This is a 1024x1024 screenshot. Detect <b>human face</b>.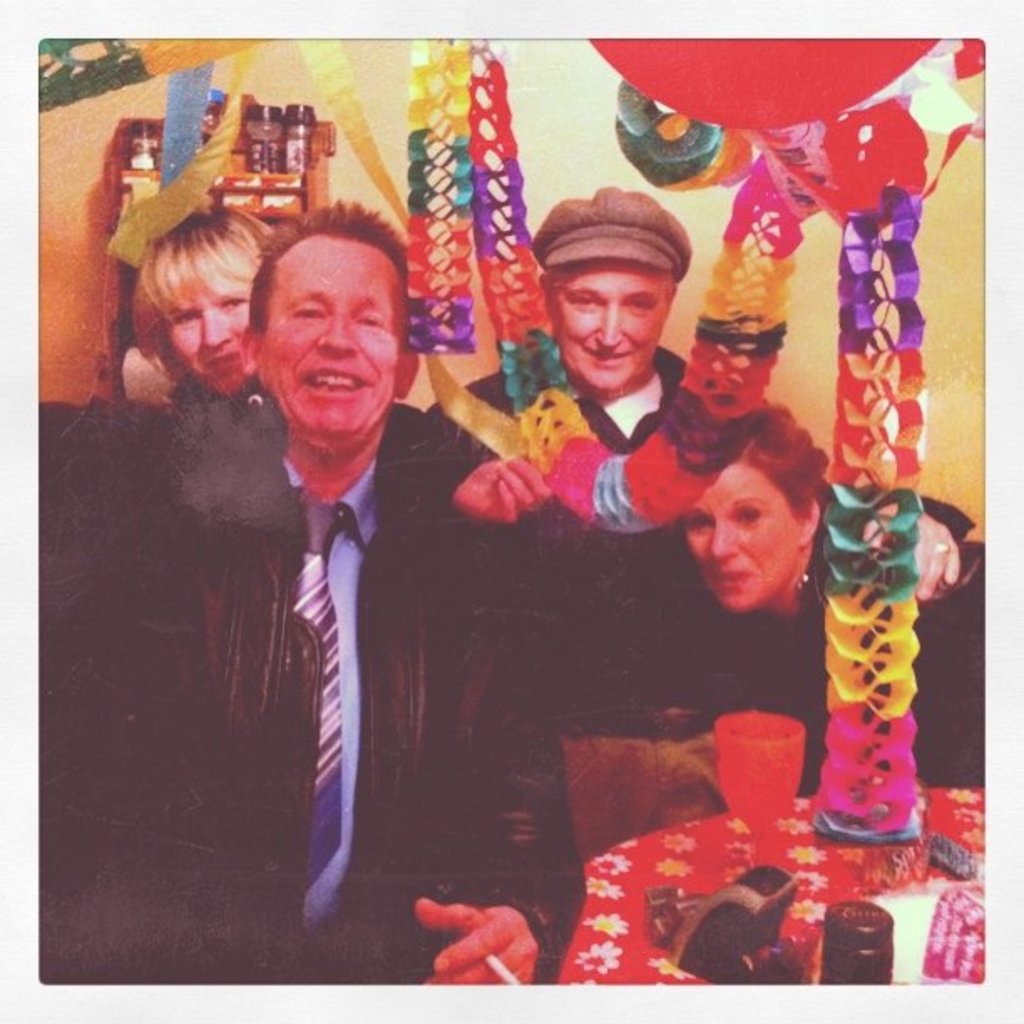
x1=256, y1=234, x2=403, y2=435.
